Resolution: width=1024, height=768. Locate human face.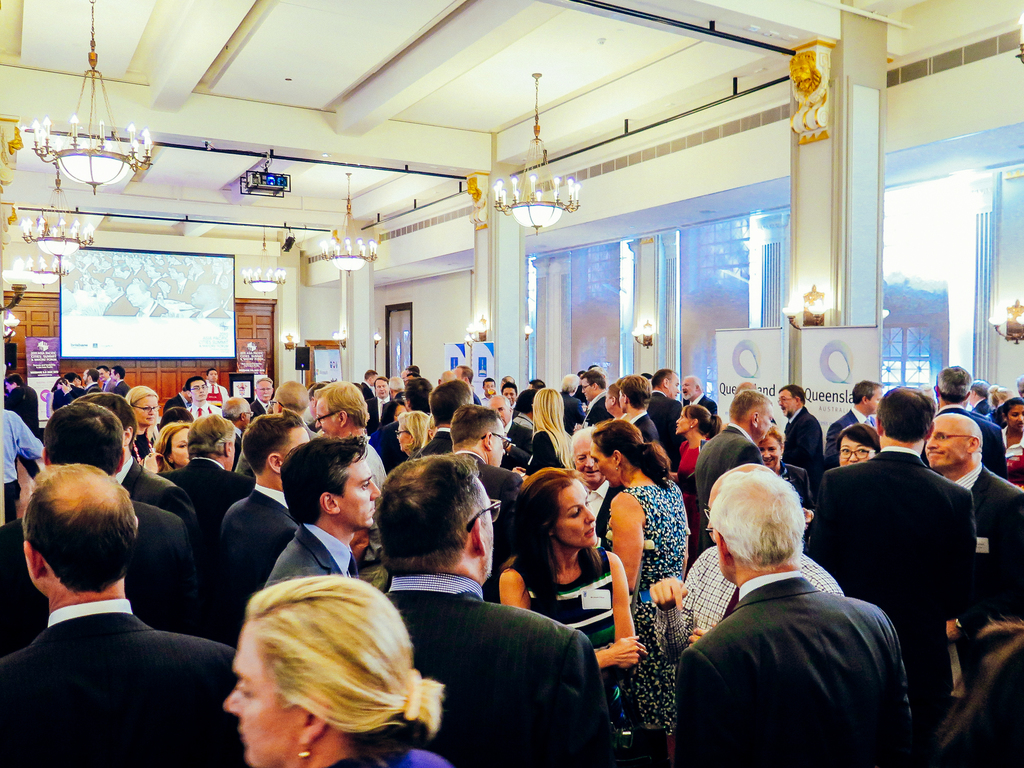
crop(376, 378, 389, 397).
